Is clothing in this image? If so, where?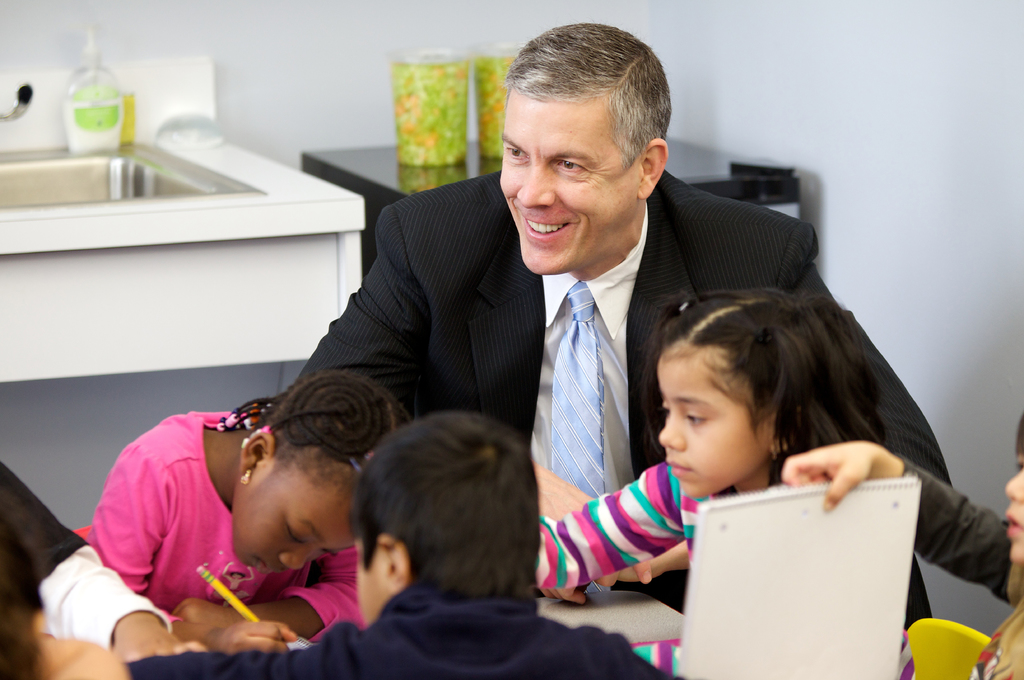
Yes, at BBox(0, 458, 172, 645).
